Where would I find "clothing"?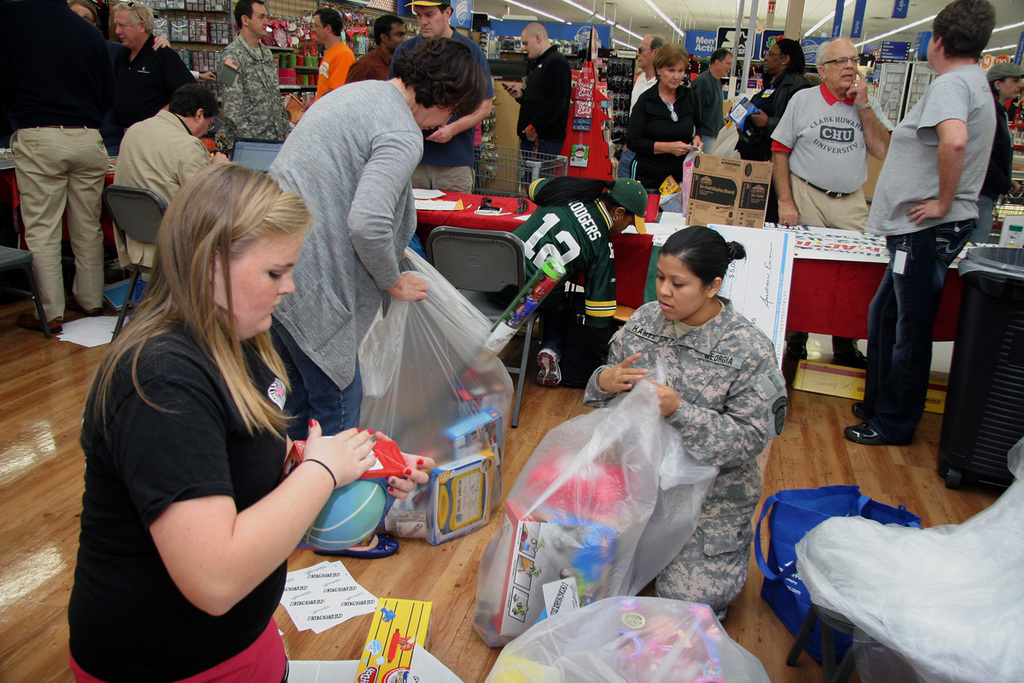
At <bbox>266, 77, 428, 435</bbox>.
